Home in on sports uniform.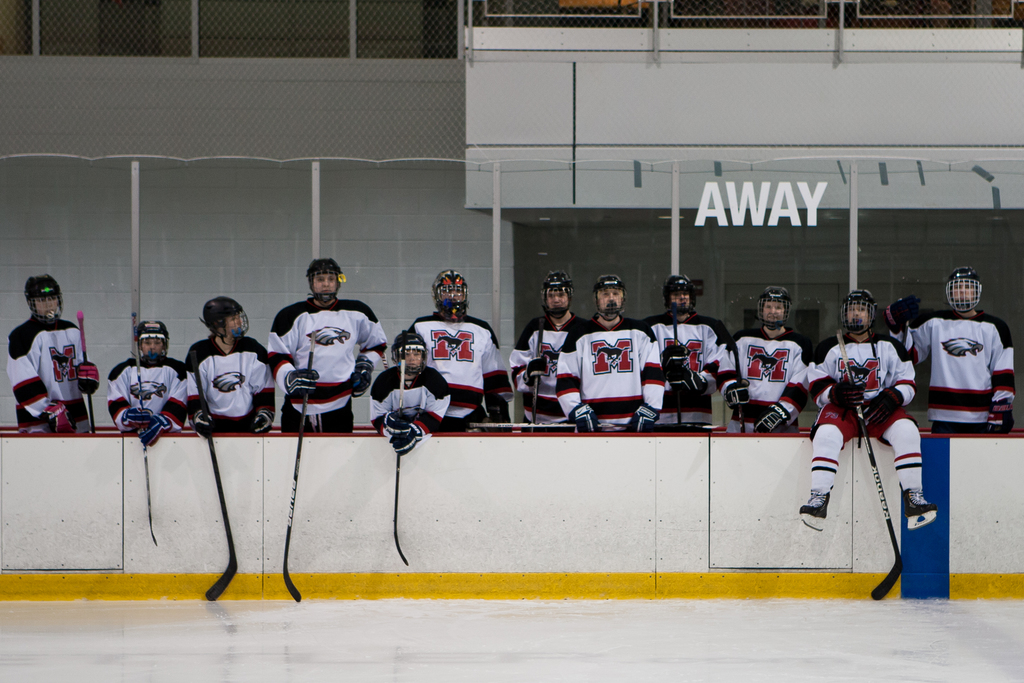
Homed in at (182, 296, 272, 438).
